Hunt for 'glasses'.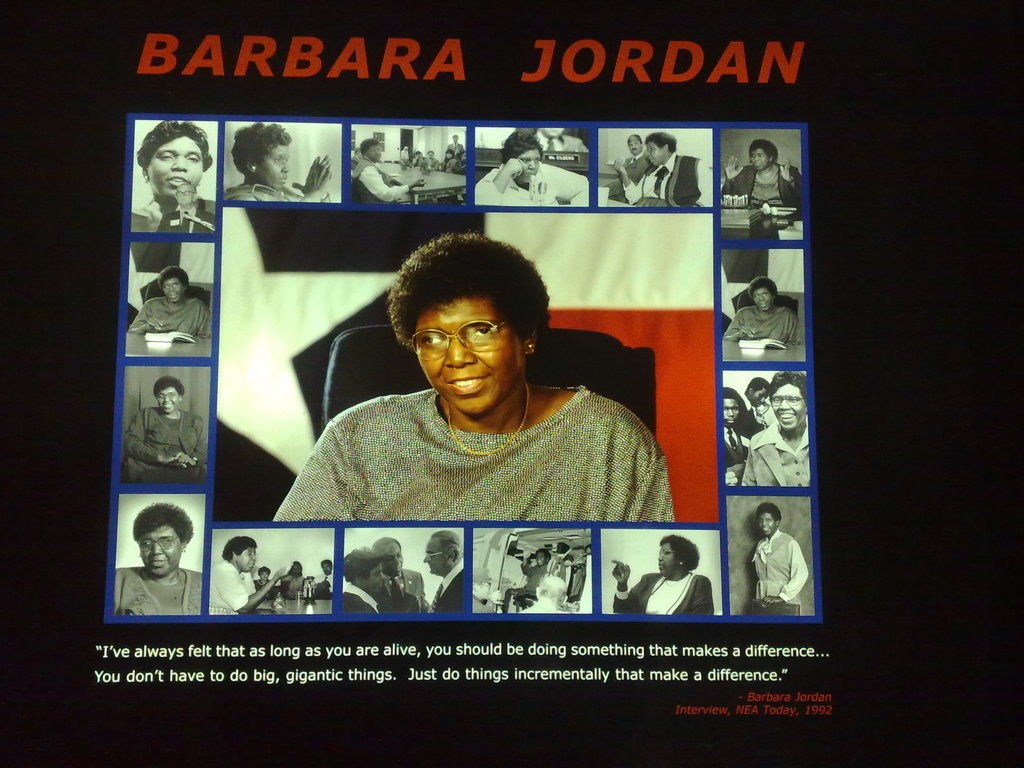
Hunted down at 643/146/657/151.
